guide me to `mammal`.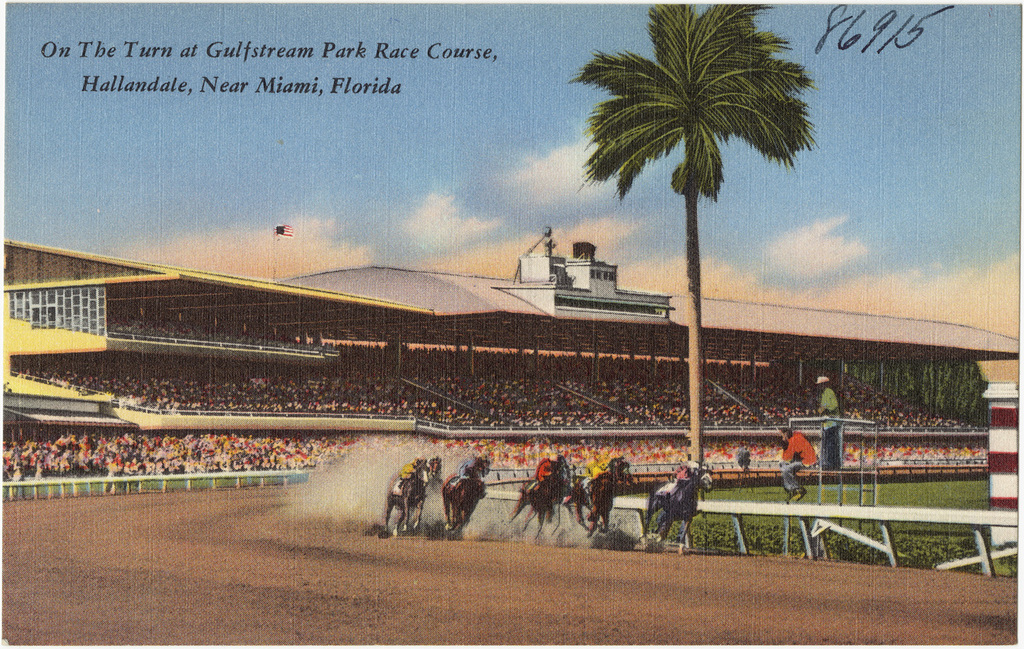
Guidance: (593, 455, 637, 479).
